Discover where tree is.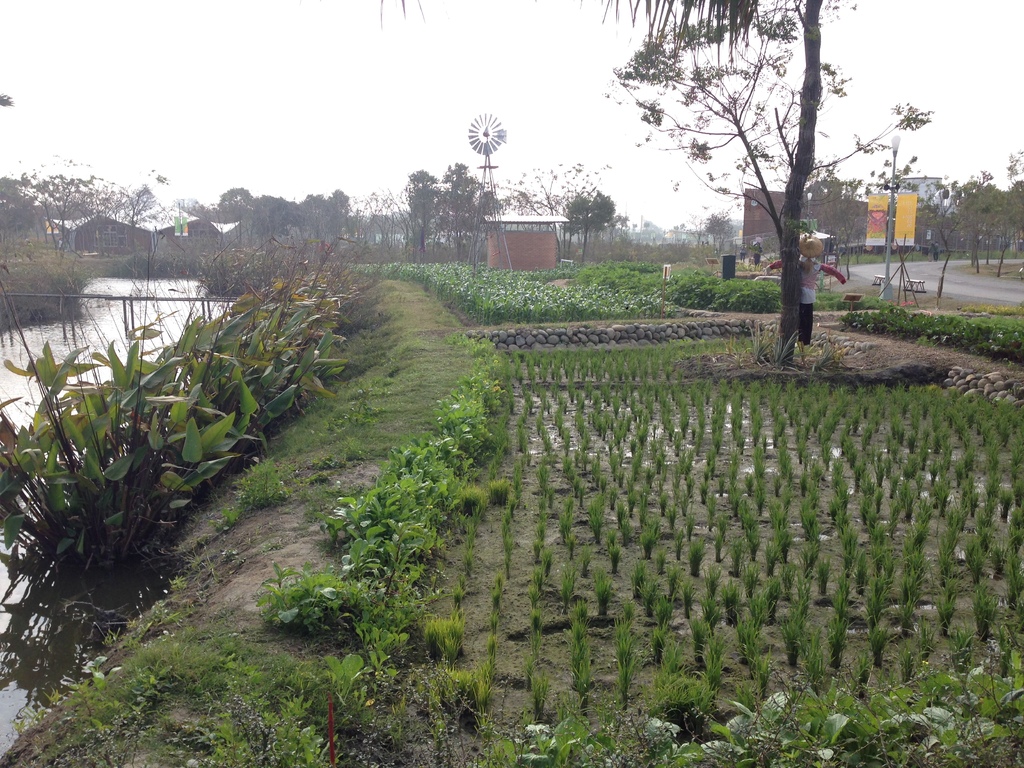
Discovered at bbox=(649, 20, 882, 367).
